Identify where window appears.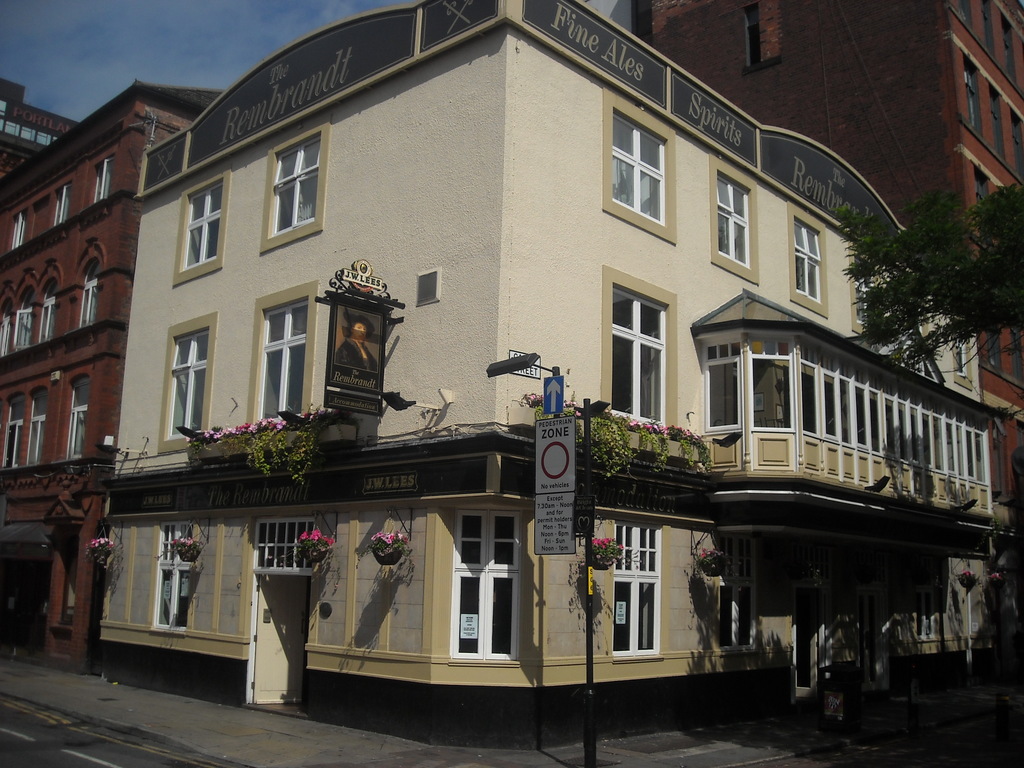
Appears at detection(93, 154, 111, 199).
